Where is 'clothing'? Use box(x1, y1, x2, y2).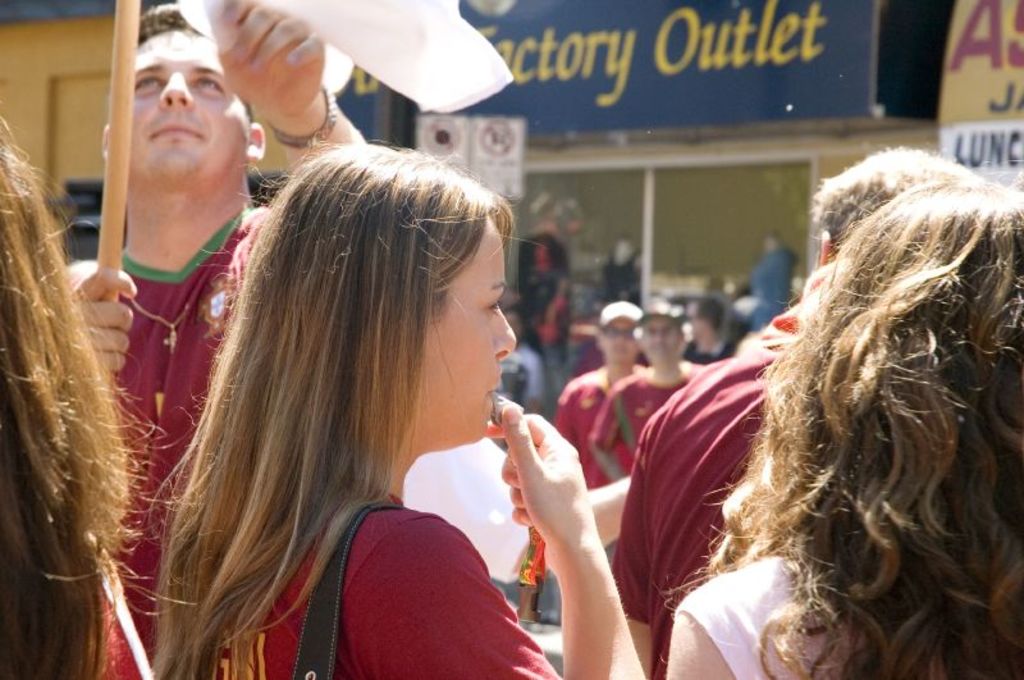
box(605, 336, 795, 679).
